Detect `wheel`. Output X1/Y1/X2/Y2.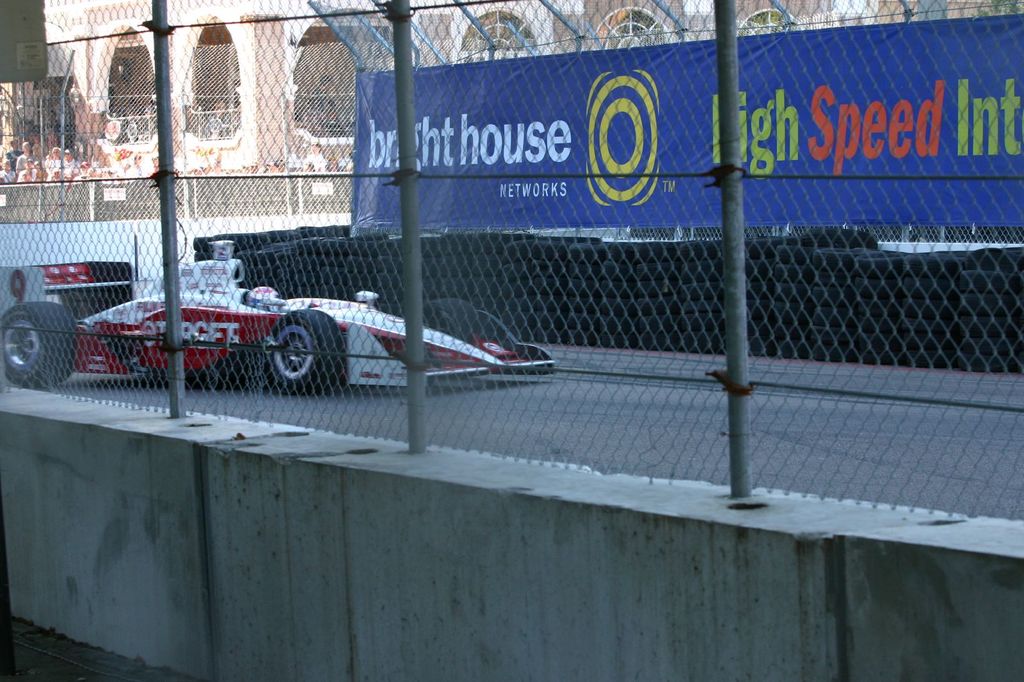
263/308/343/396.
